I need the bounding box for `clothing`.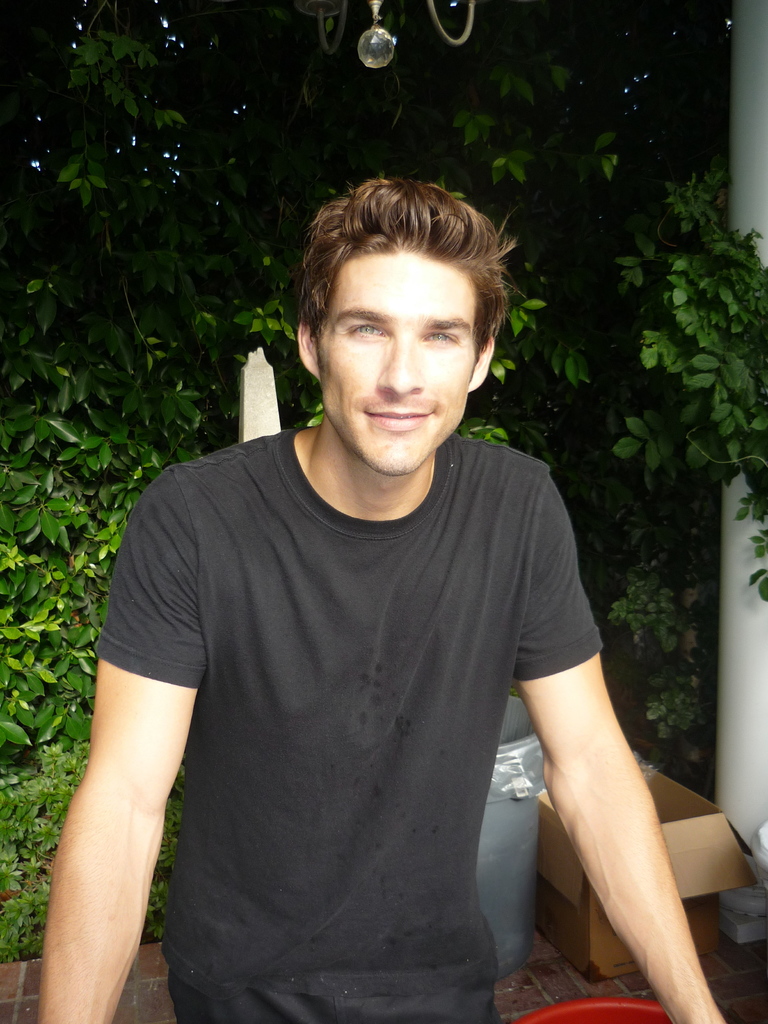
Here it is: BBox(140, 417, 602, 1023).
